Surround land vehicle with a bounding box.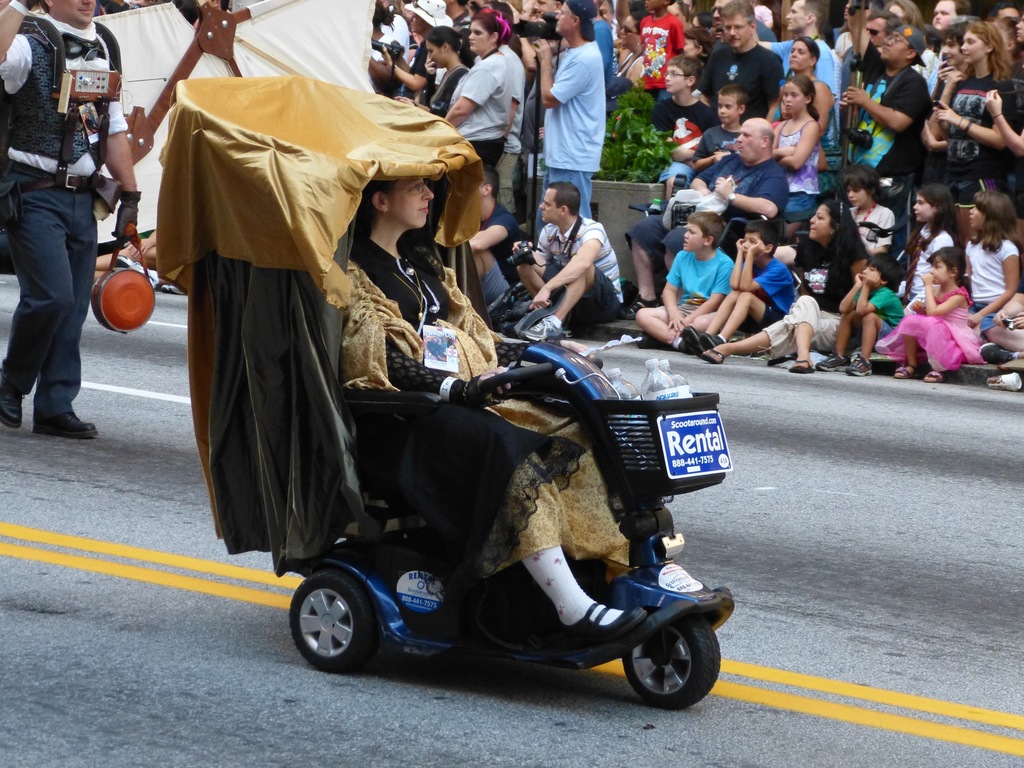
bbox(154, 74, 735, 716).
